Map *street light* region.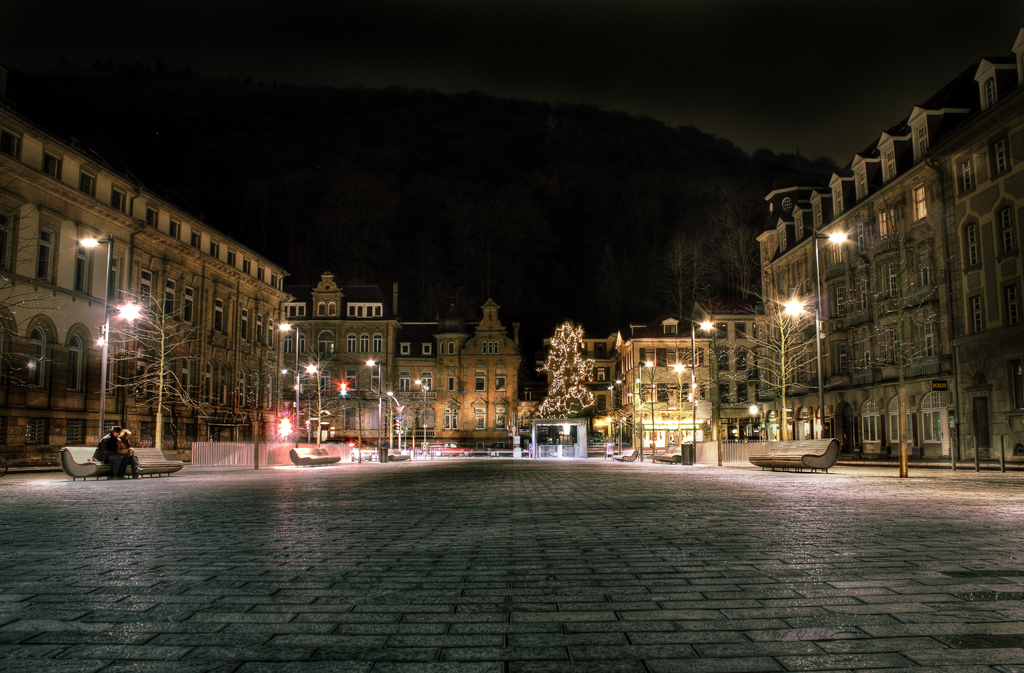
Mapped to 688/314/720/447.
